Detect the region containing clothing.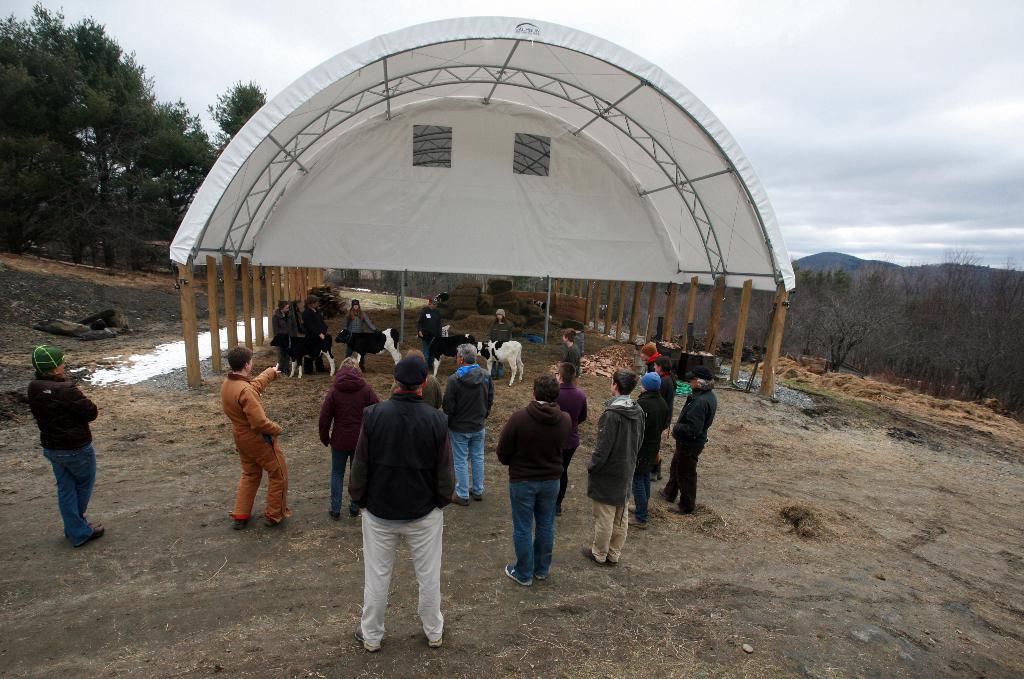
561,380,587,504.
